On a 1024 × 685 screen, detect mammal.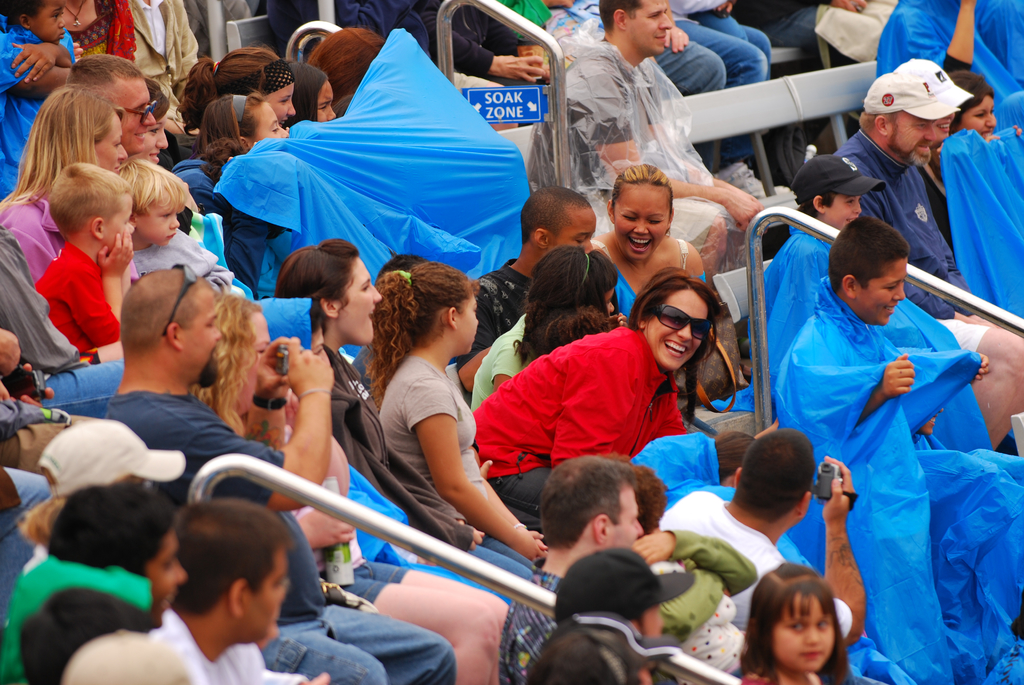
left=58, top=626, right=196, bottom=684.
